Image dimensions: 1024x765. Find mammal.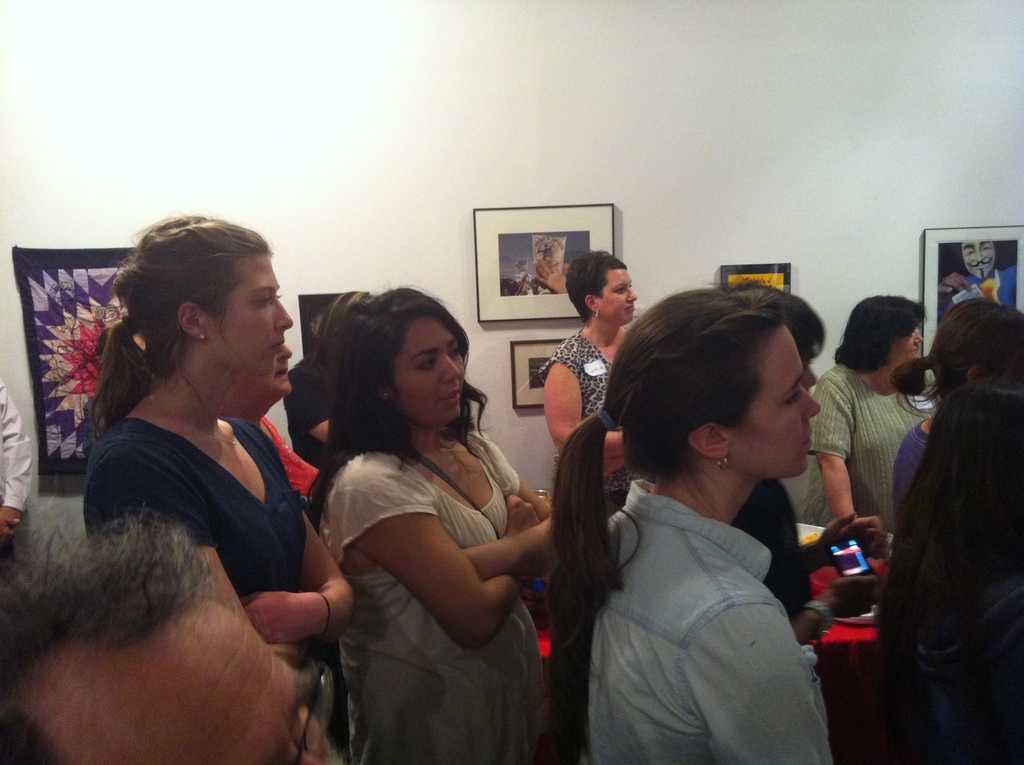
rect(806, 289, 940, 523).
